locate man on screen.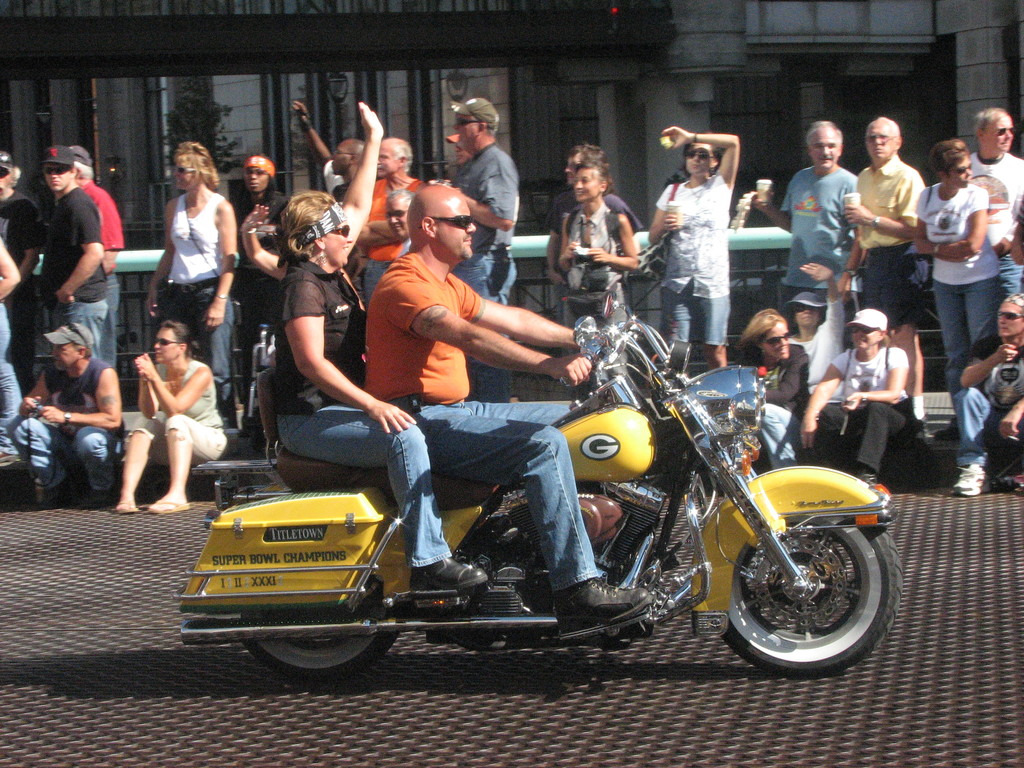
On screen at bbox=(952, 293, 1023, 496).
